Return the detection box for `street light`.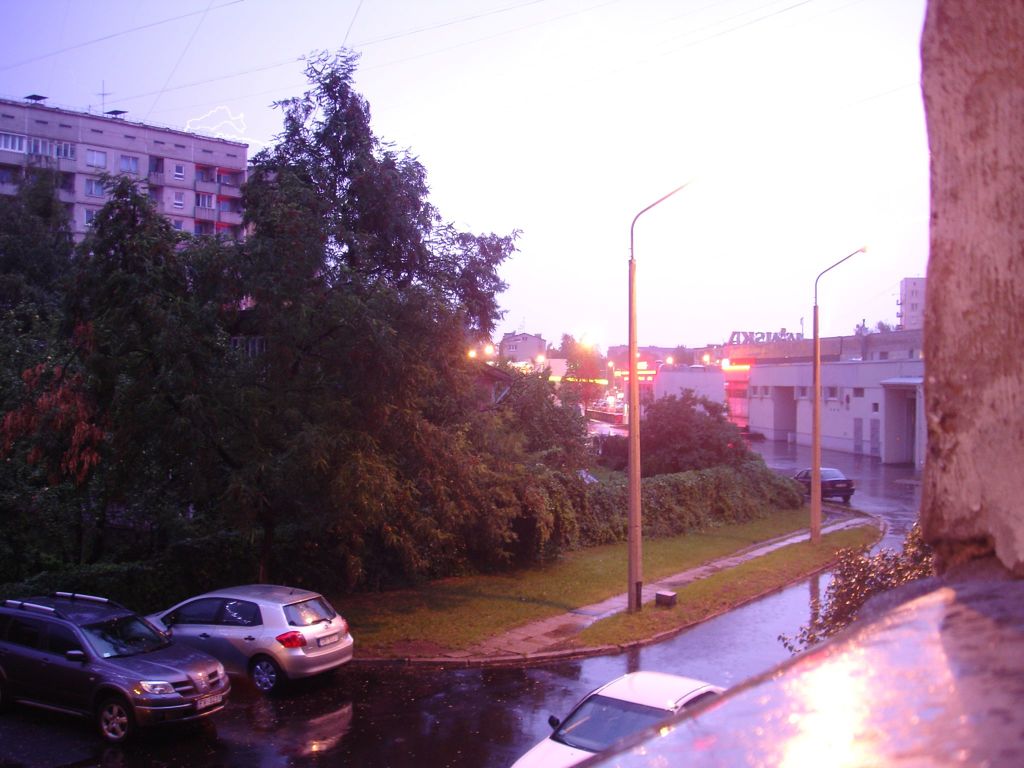
select_region(620, 168, 716, 620).
